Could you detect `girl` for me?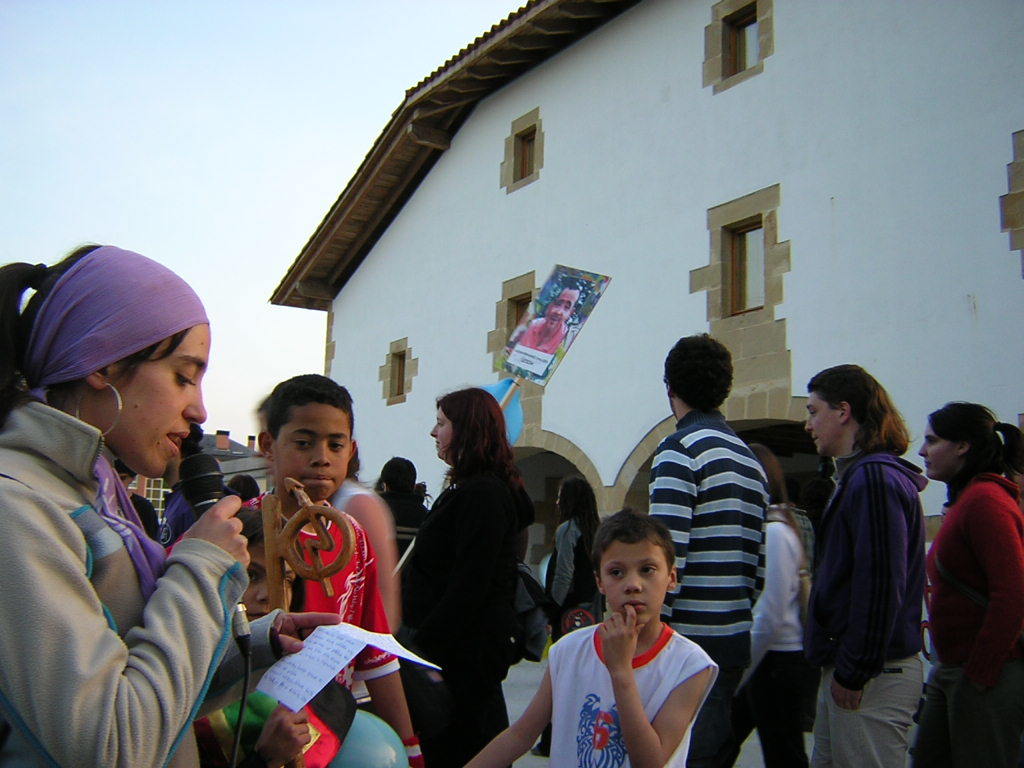
Detection result: (left=913, top=398, right=1023, bottom=767).
